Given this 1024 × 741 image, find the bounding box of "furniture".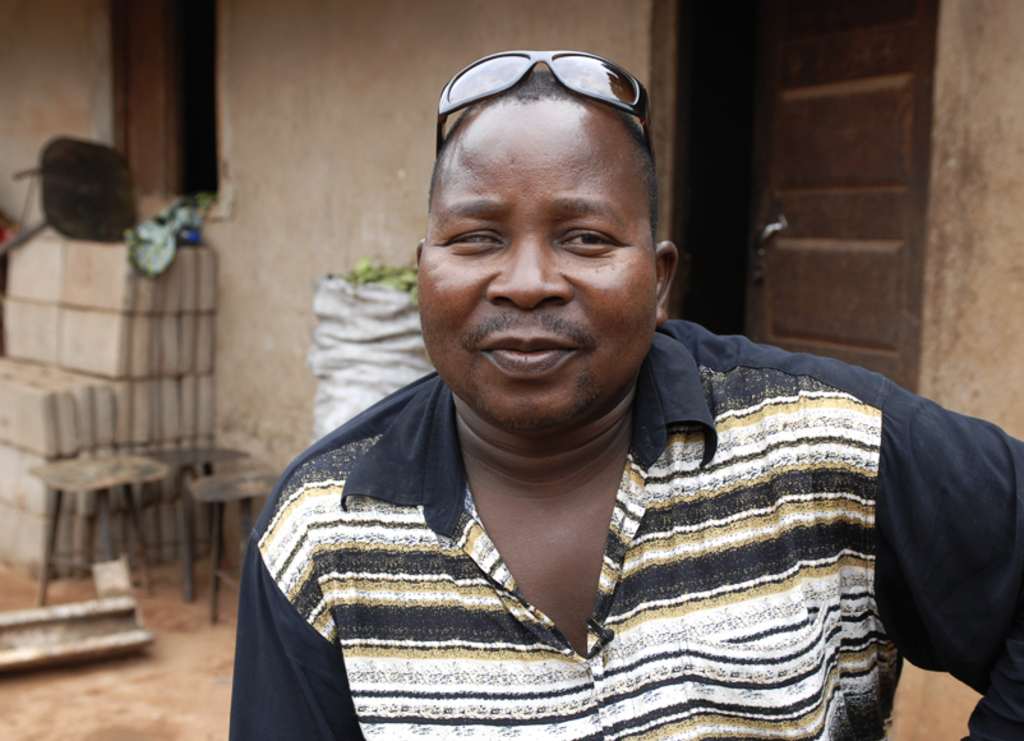
select_region(26, 450, 163, 608).
